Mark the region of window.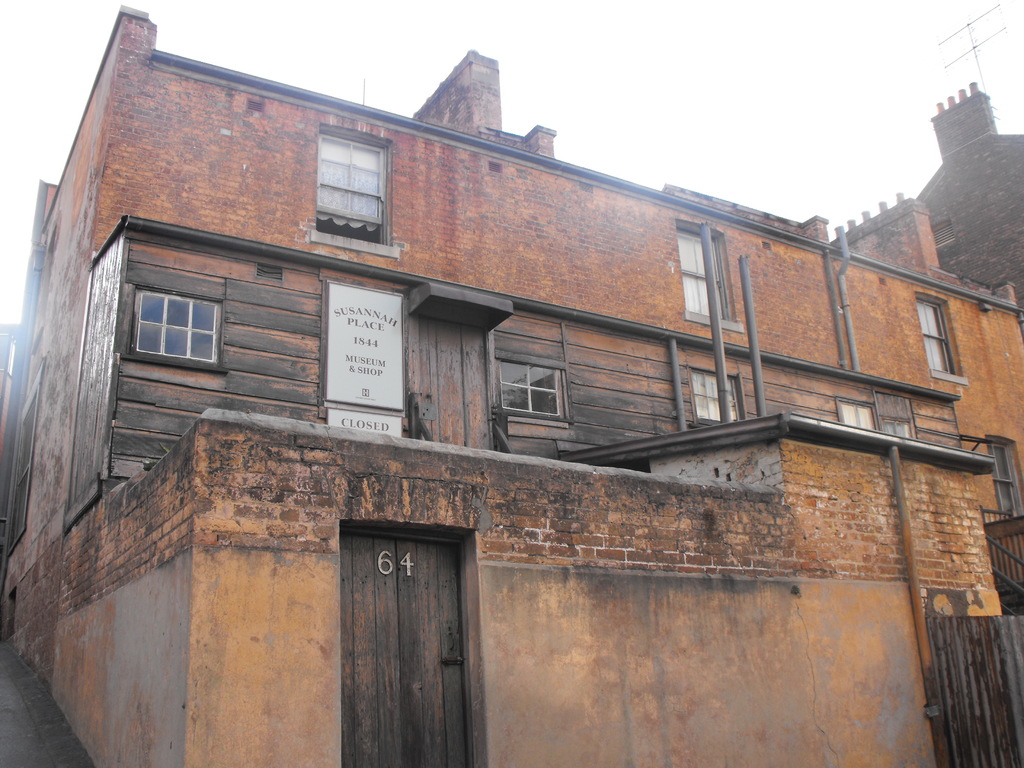
Region: region(676, 364, 753, 429).
